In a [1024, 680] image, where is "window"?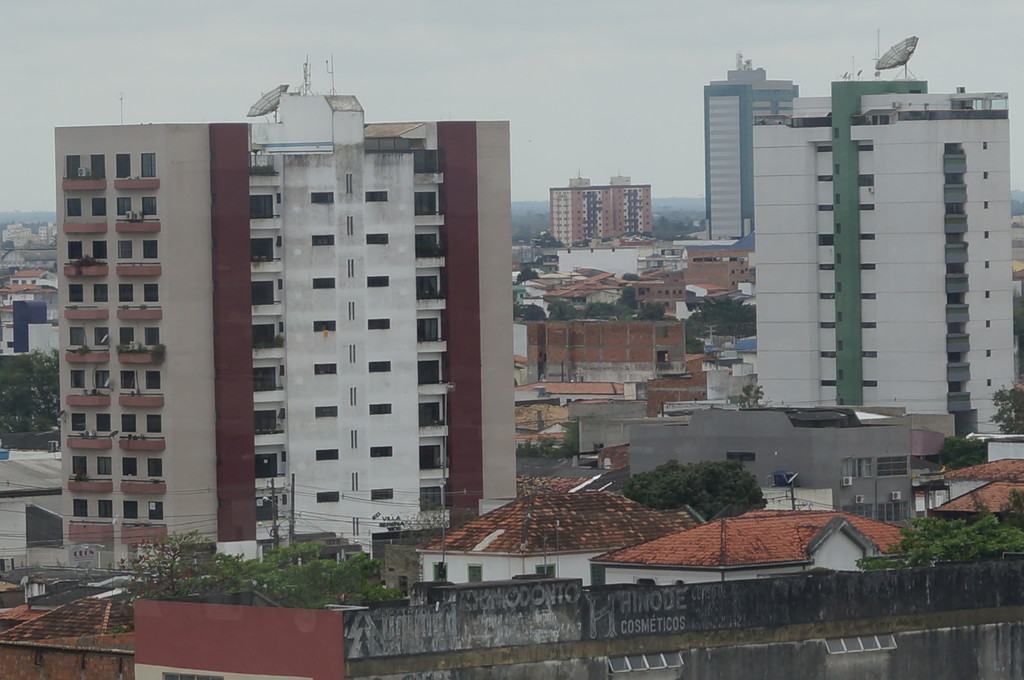
select_region(252, 279, 275, 305).
